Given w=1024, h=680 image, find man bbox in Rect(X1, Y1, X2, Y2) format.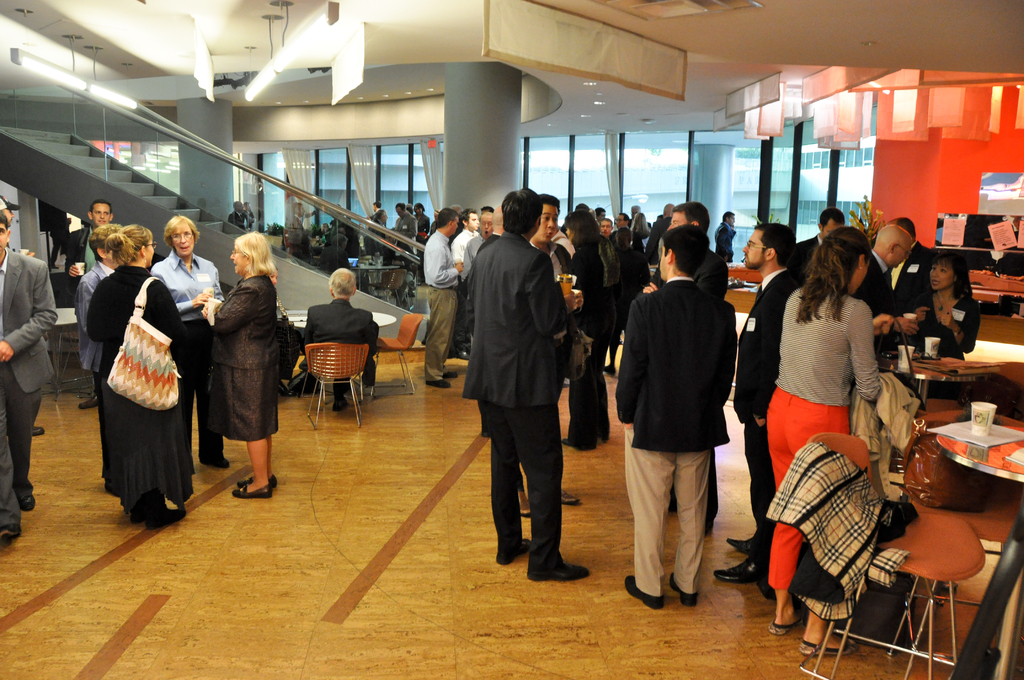
Rect(298, 264, 380, 407).
